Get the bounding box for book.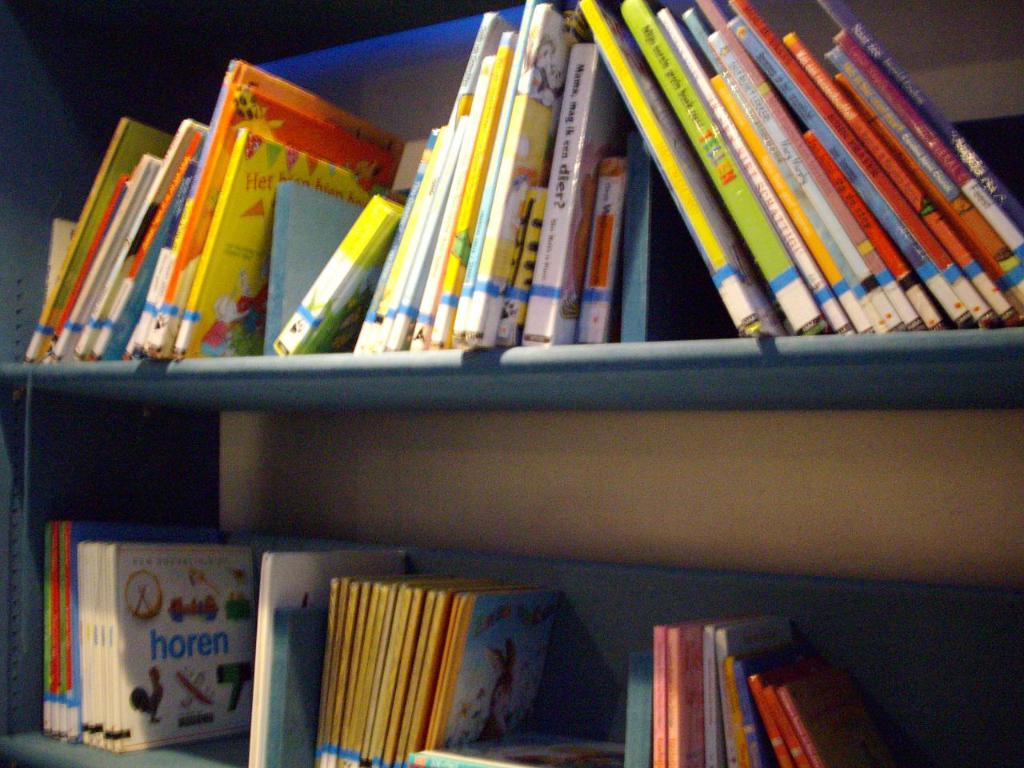
{"x1": 413, "y1": 727, "x2": 627, "y2": 767}.
